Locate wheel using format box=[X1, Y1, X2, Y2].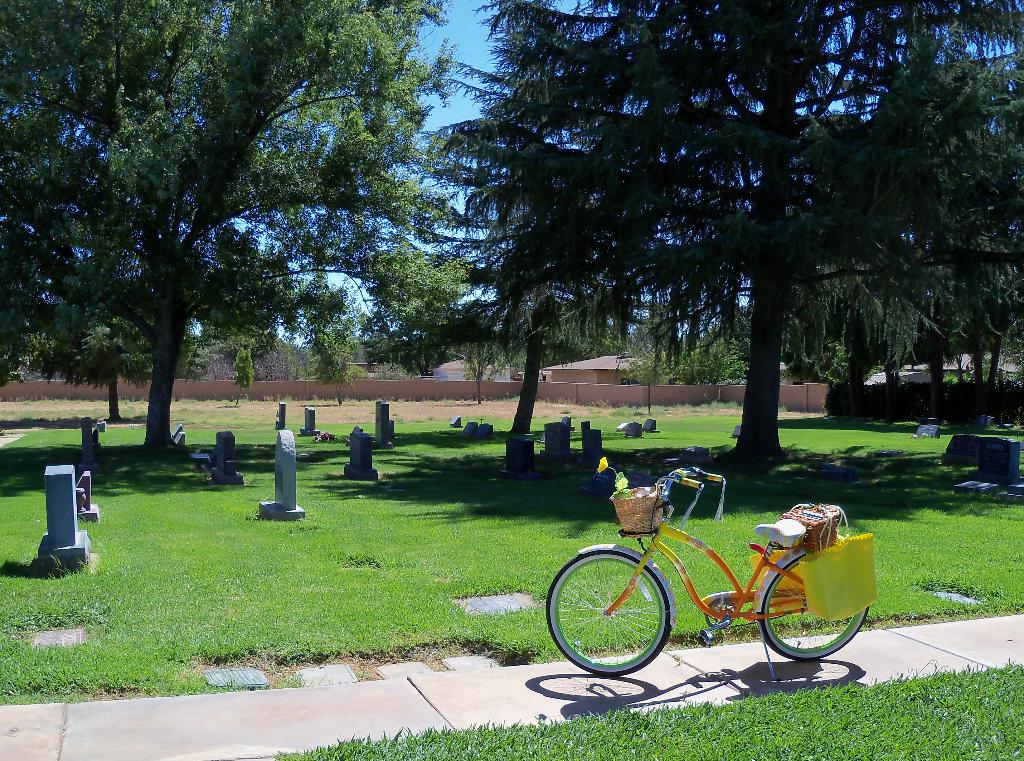
box=[753, 553, 866, 663].
